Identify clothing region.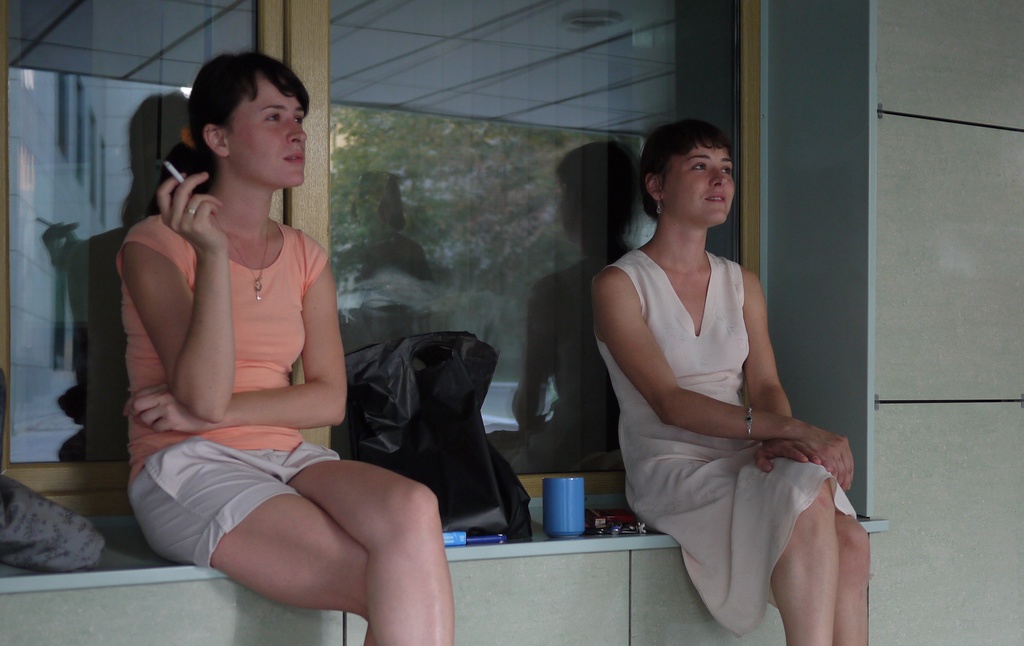
Region: bbox=(115, 213, 342, 569).
